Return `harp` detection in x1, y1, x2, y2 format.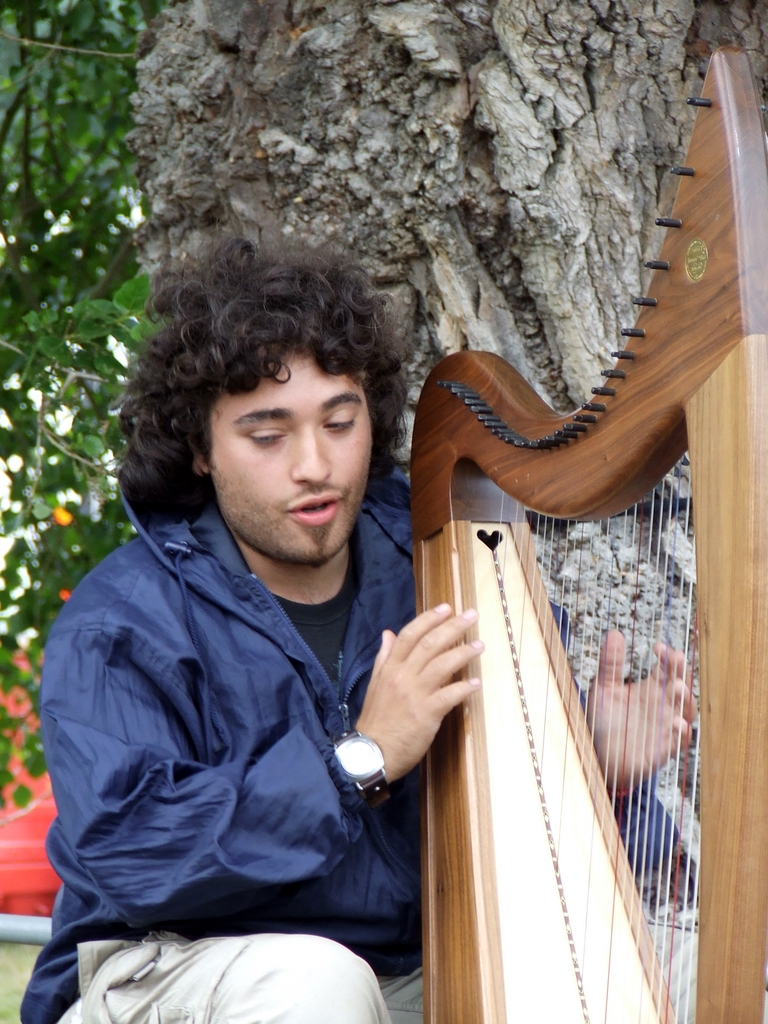
408, 45, 767, 1023.
